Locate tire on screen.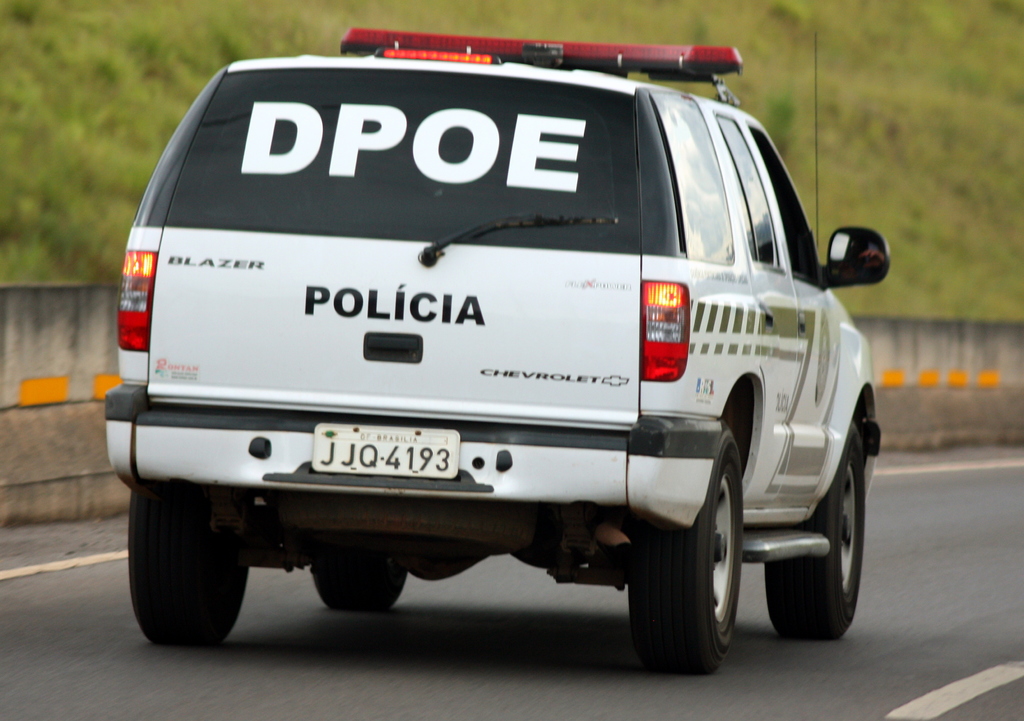
On screen at left=130, top=482, right=254, bottom=644.
